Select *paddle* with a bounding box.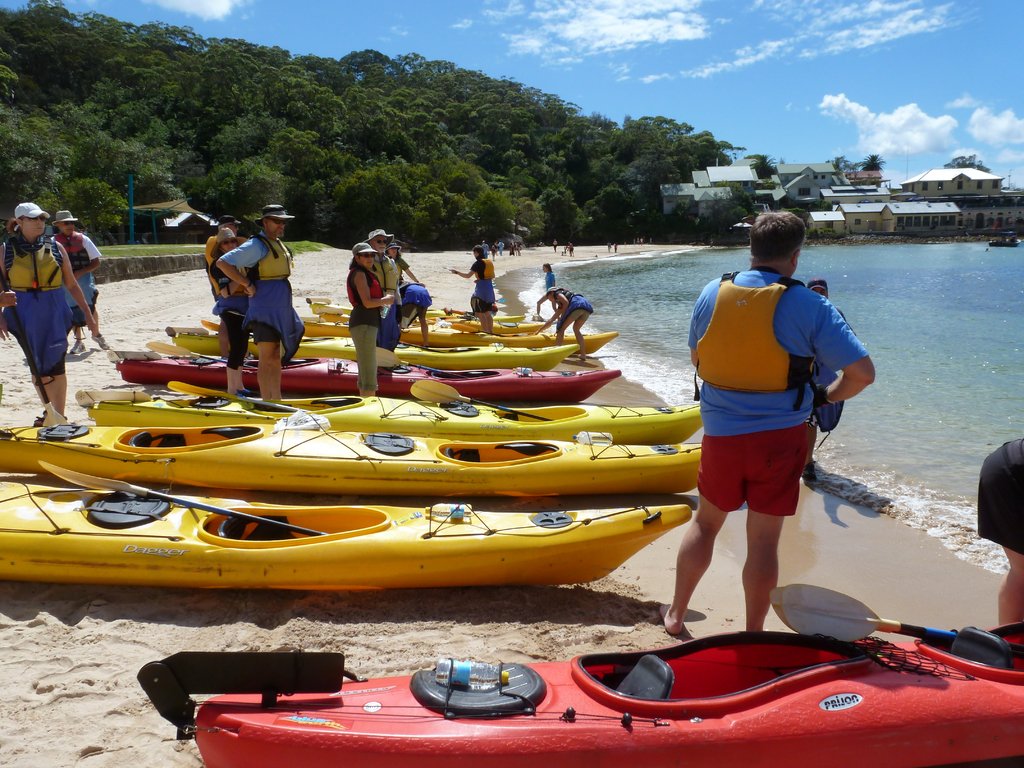
[x1=147, y1=332, x2=239, y2=369].
